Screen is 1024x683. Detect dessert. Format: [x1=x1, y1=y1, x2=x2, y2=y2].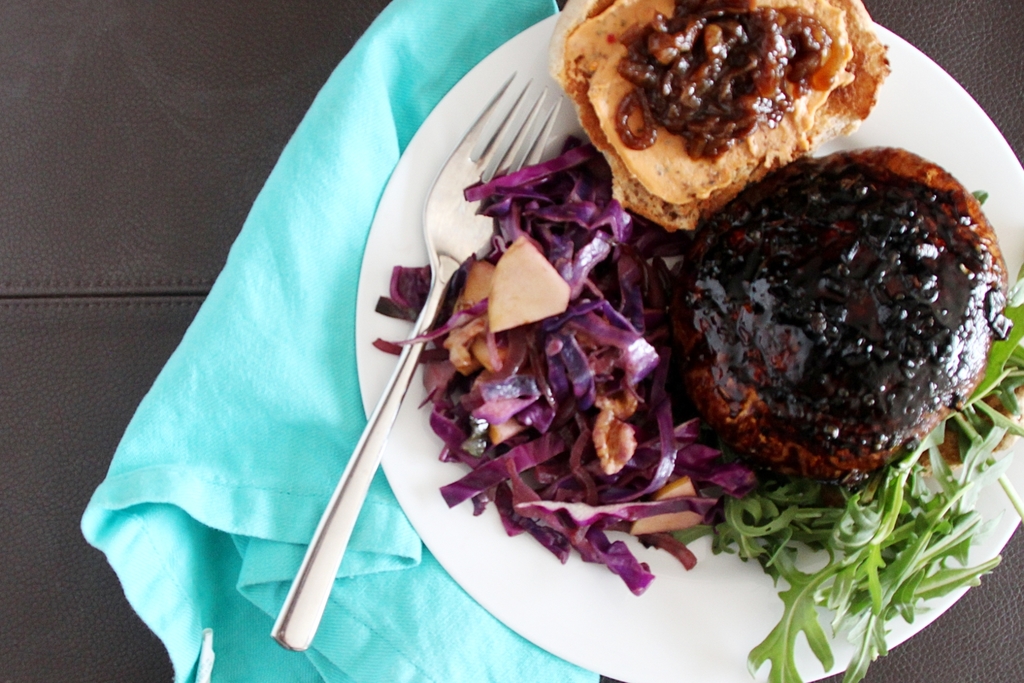
[x1=568, y1=2, x2=894, y2=224].
